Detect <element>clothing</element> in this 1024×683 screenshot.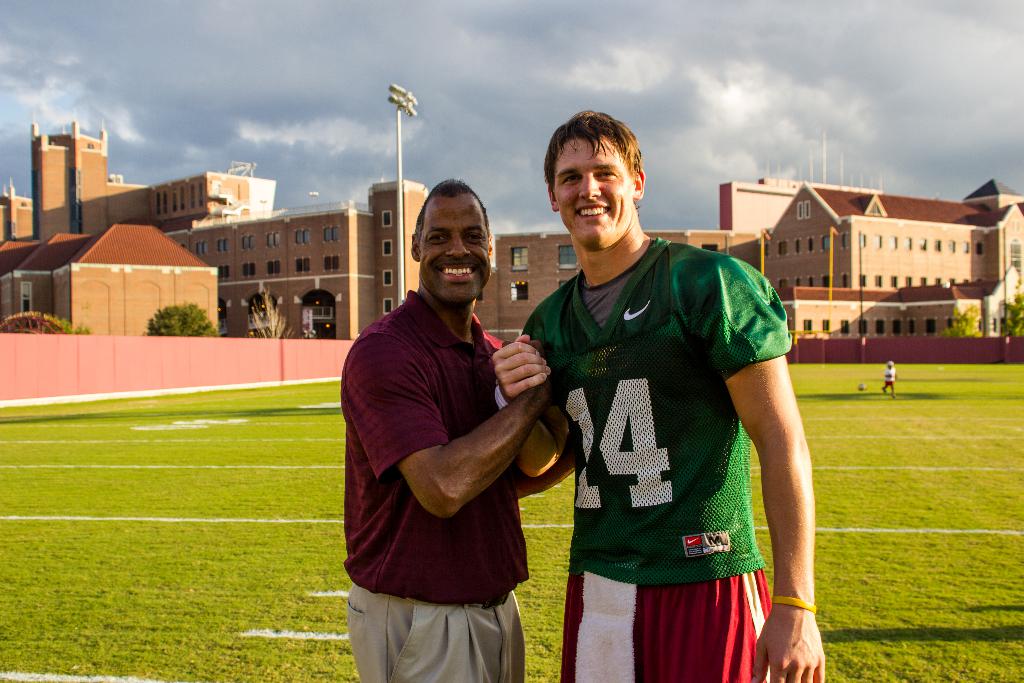
Detection: x1=879, y1=363, x2=899, y2=395.
